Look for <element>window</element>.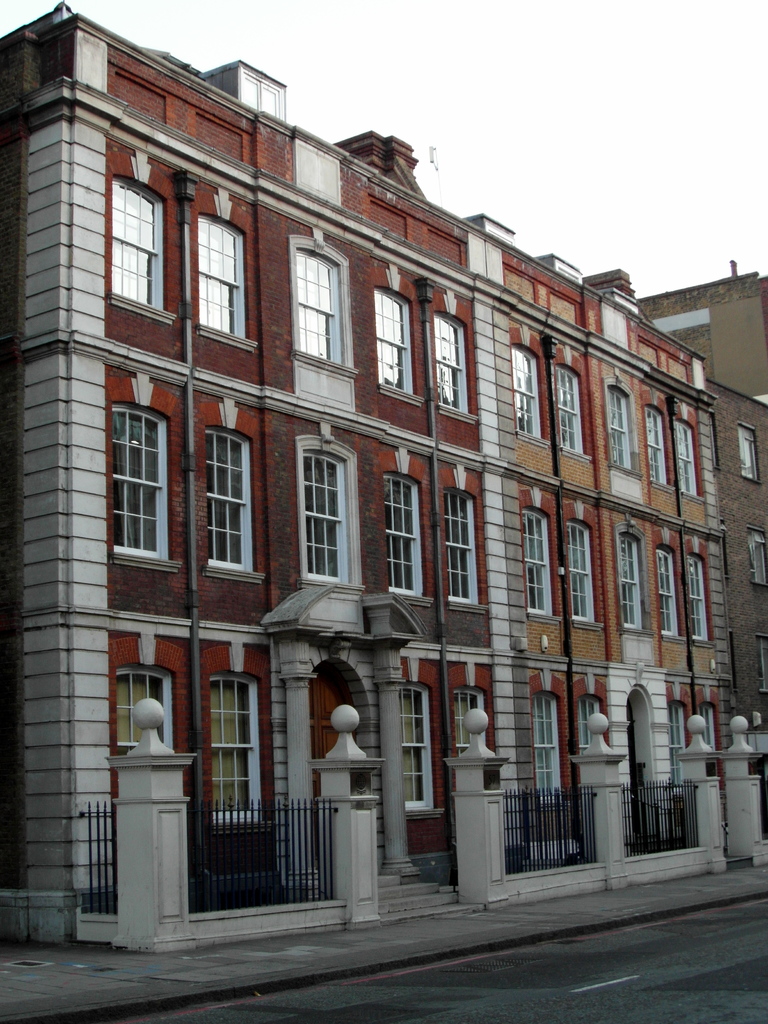
Found: Rect(682, 552, 720, 650).
